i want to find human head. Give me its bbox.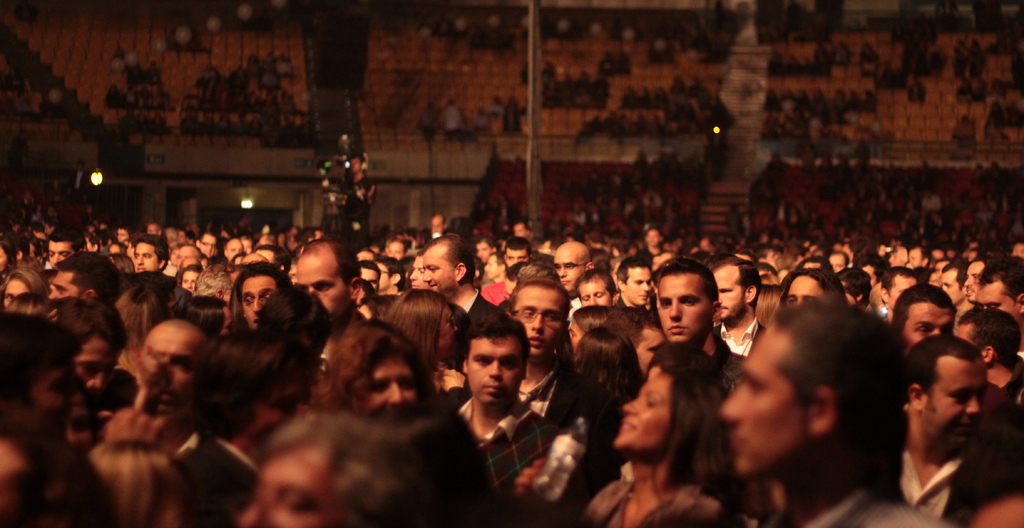
(703,253,762,323).
